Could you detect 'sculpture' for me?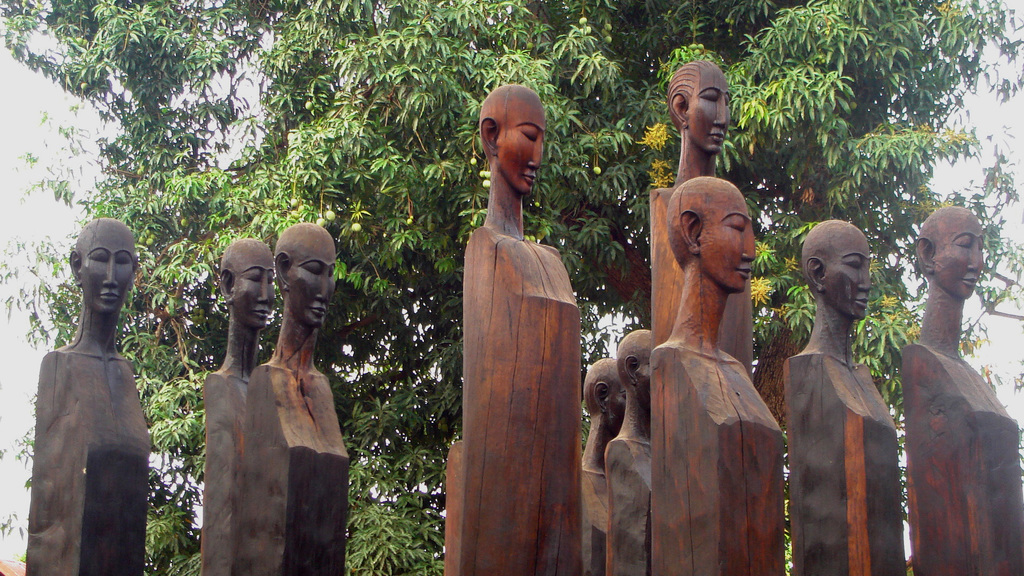
Detection result: {"x1": 586, "y1": 355, "x2": 627, "y2": 564}.
